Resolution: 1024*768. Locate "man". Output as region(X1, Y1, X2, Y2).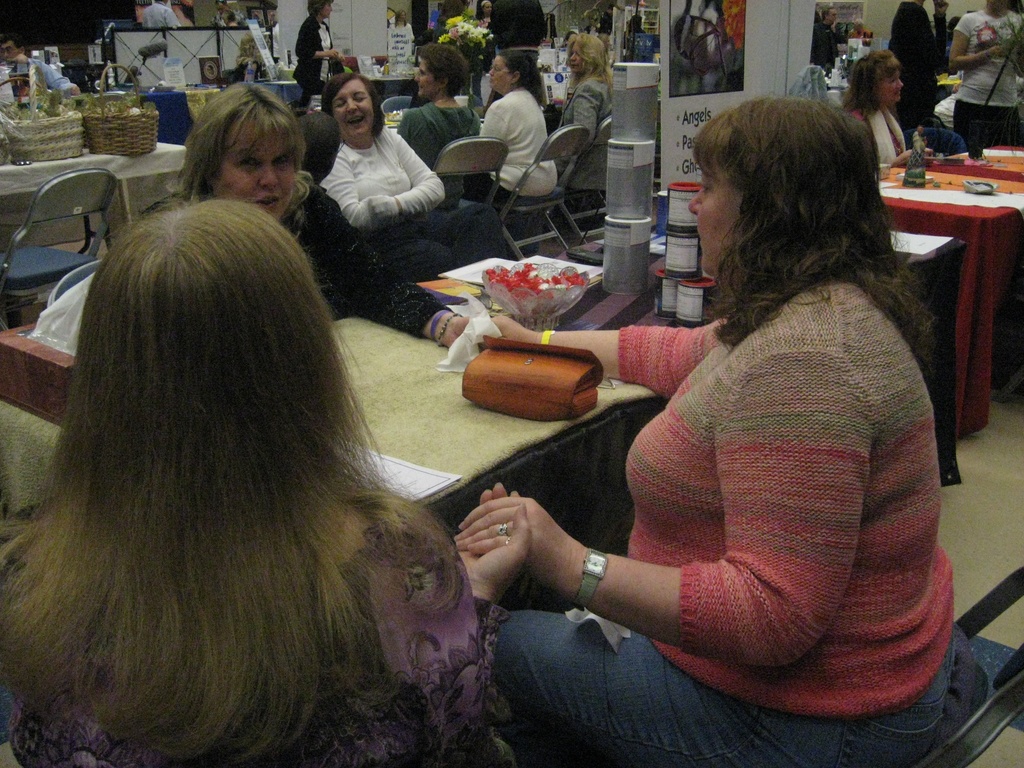
region(812, 4, 838, 77).
